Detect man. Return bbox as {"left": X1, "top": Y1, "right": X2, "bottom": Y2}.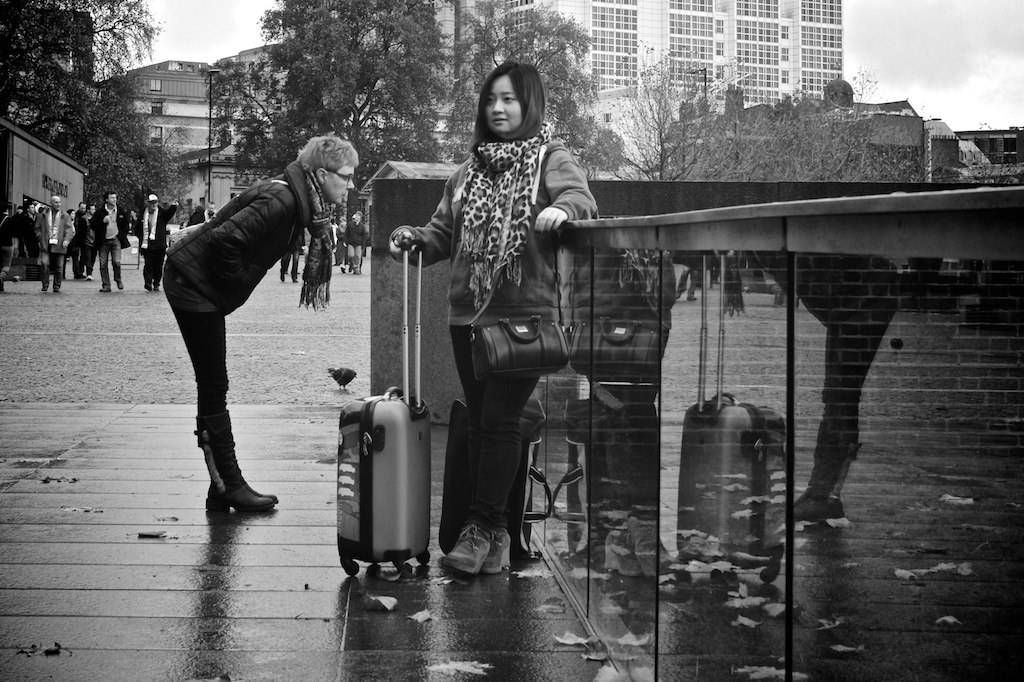
{"left": 137, "top": 195, "right": 163, "bottom": 294}.
